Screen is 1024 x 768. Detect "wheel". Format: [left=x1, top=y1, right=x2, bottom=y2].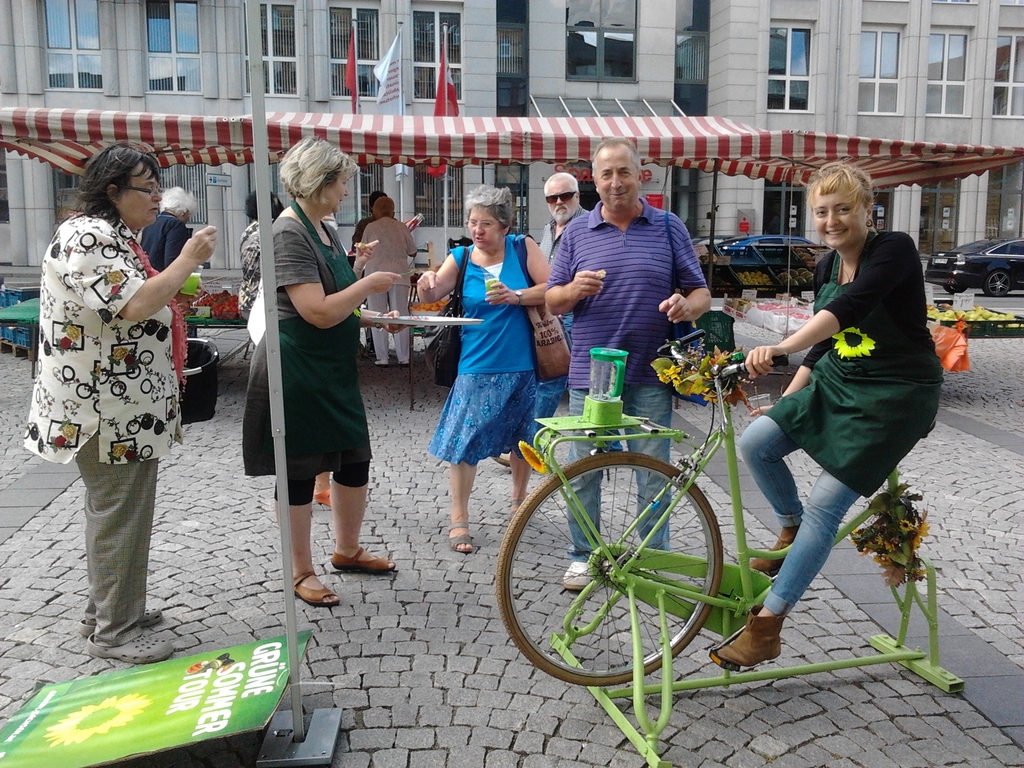
[left=943, top=284, right=967, bottom=295].
